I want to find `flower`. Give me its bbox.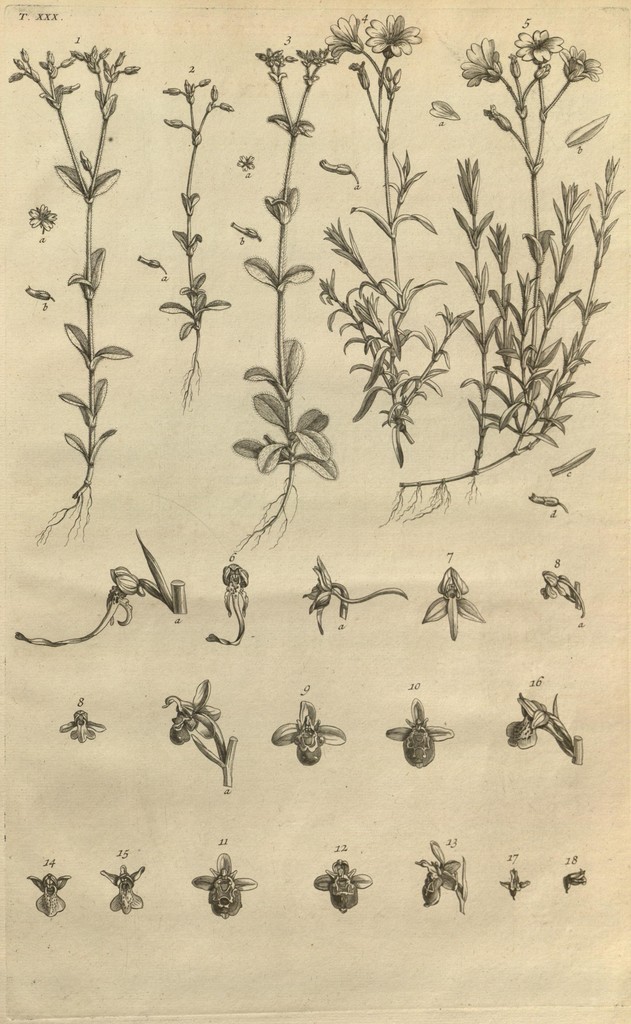
<bbox>324, 14, 366, 60</bbox>.
